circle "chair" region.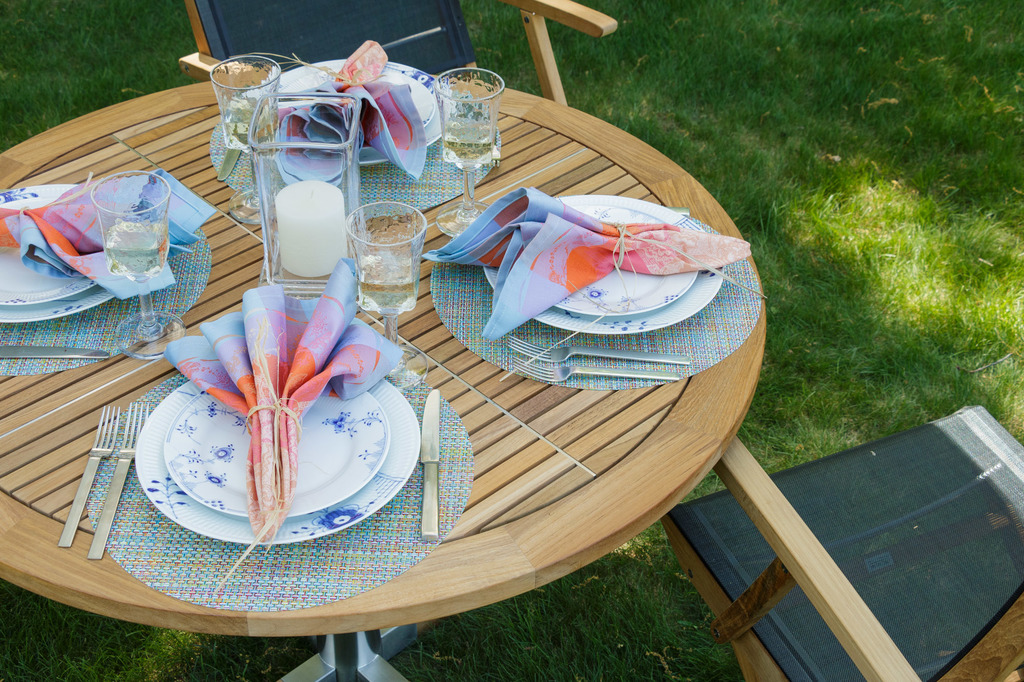
Region: bbox=(166, 0, 621, 118).
